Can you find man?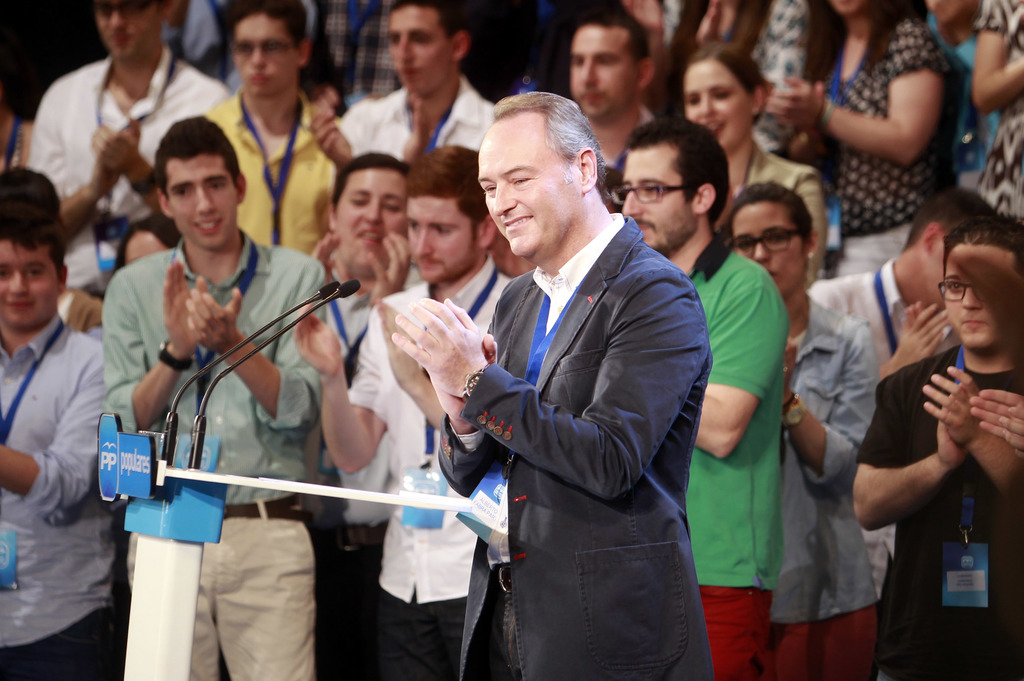
Yes, bounding box: left=197, top=0, right=337, bottom=257.
